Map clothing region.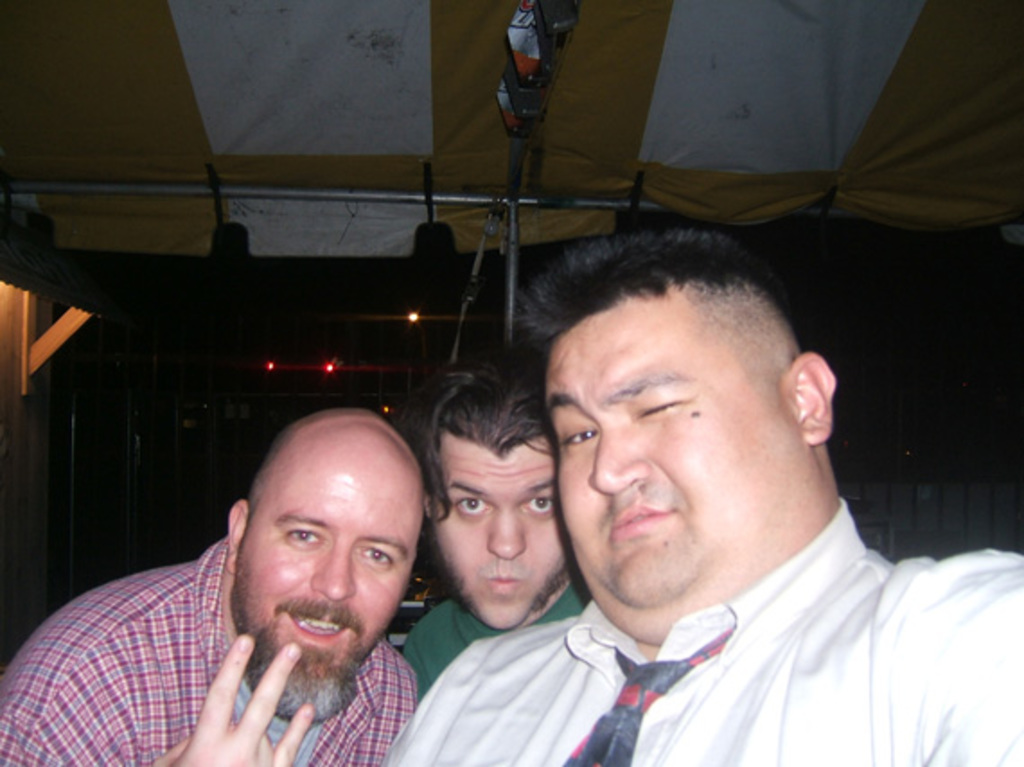
Mapped to [x1=0, y1=530, x2=429, y2=765].
